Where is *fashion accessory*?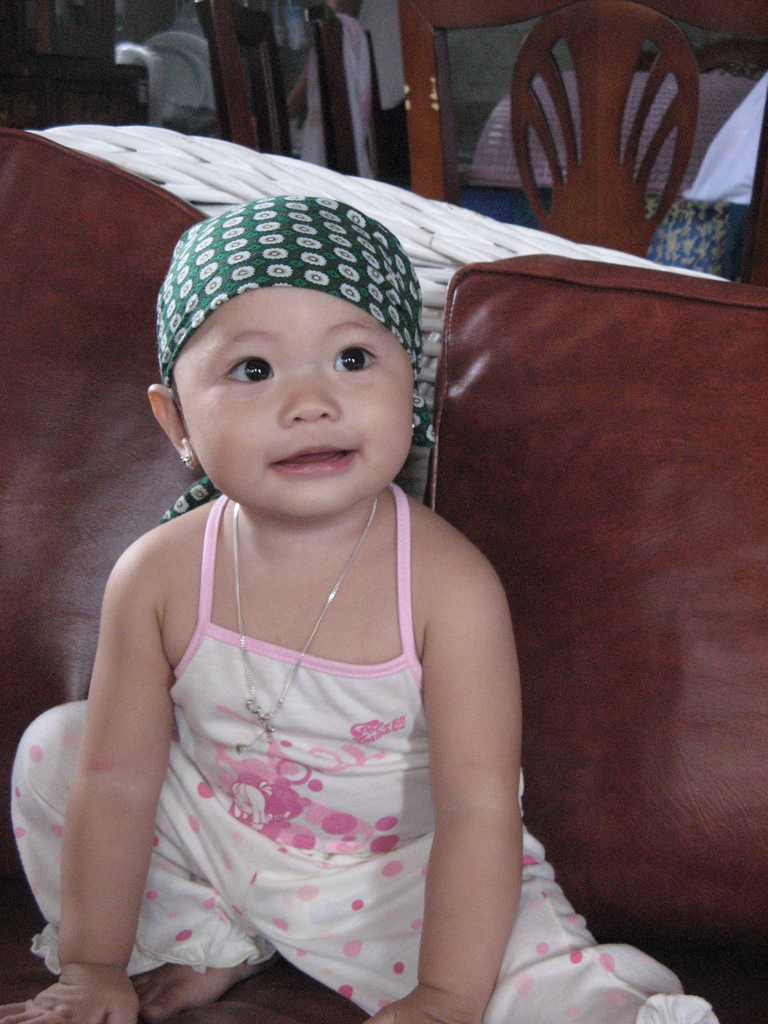
[x1=158, y1=193, x2=438, y2=524].
